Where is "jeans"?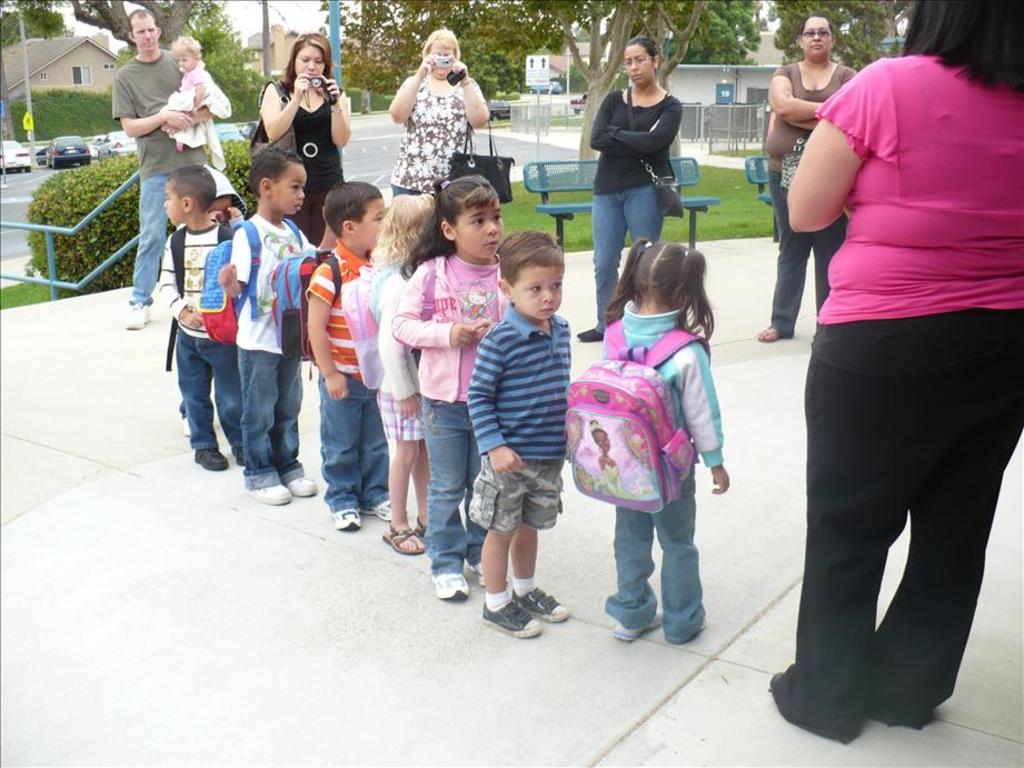
<region>604, 465, 714, 651</region>.
